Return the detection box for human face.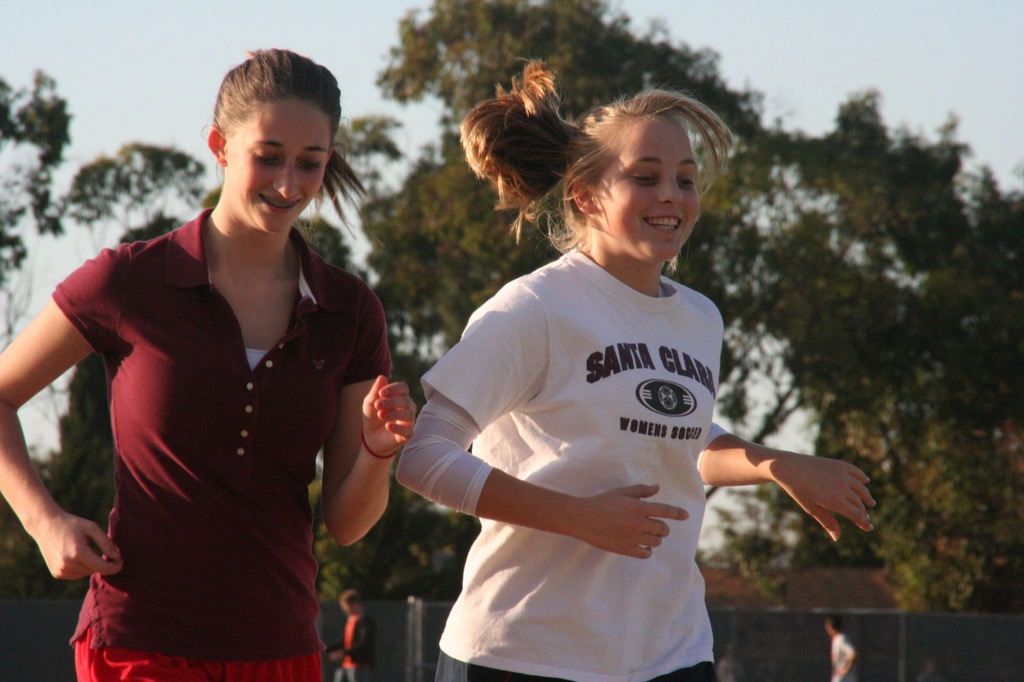
locate(230, 97, 330, 234).
